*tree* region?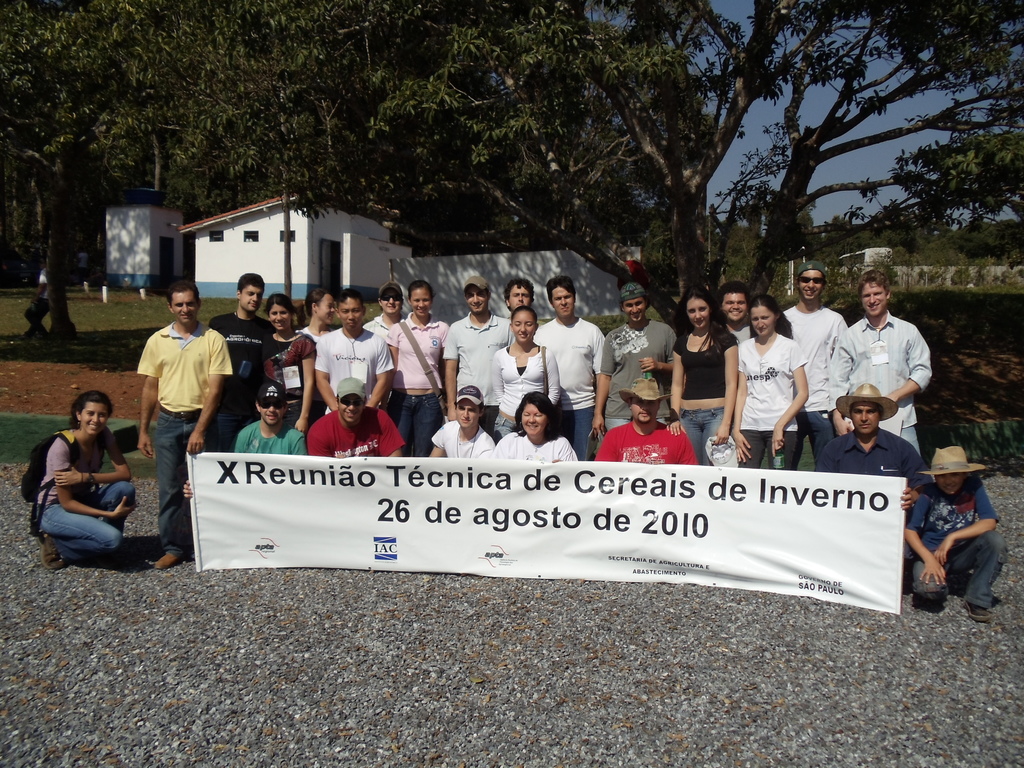
850/216/927/280
